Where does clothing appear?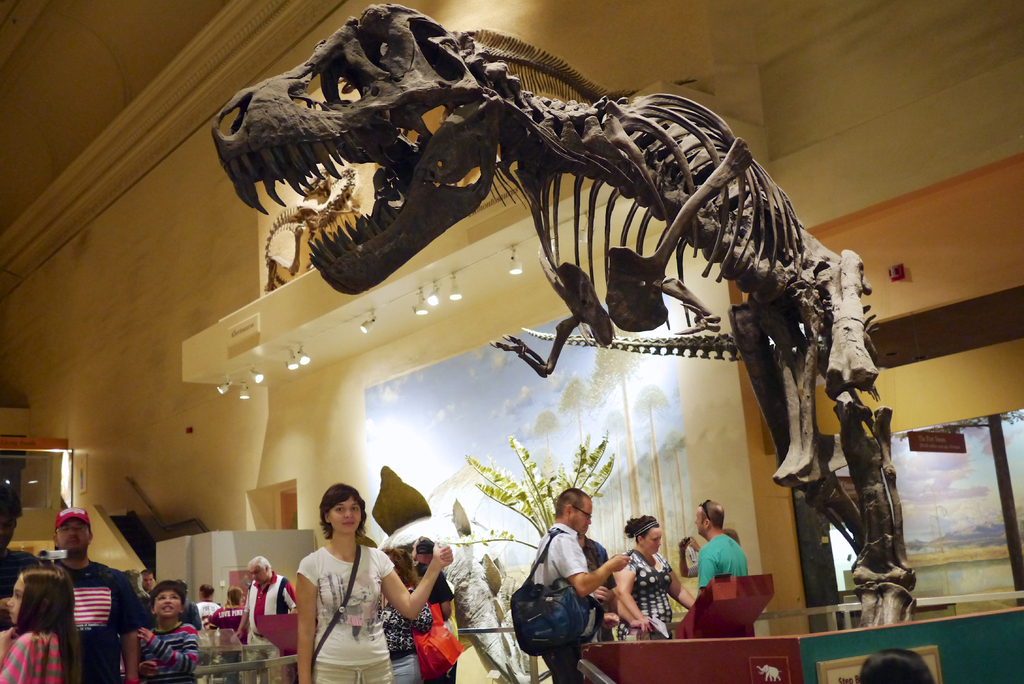
Appears at x1=145, y1=607, x2=192, y2=674.
